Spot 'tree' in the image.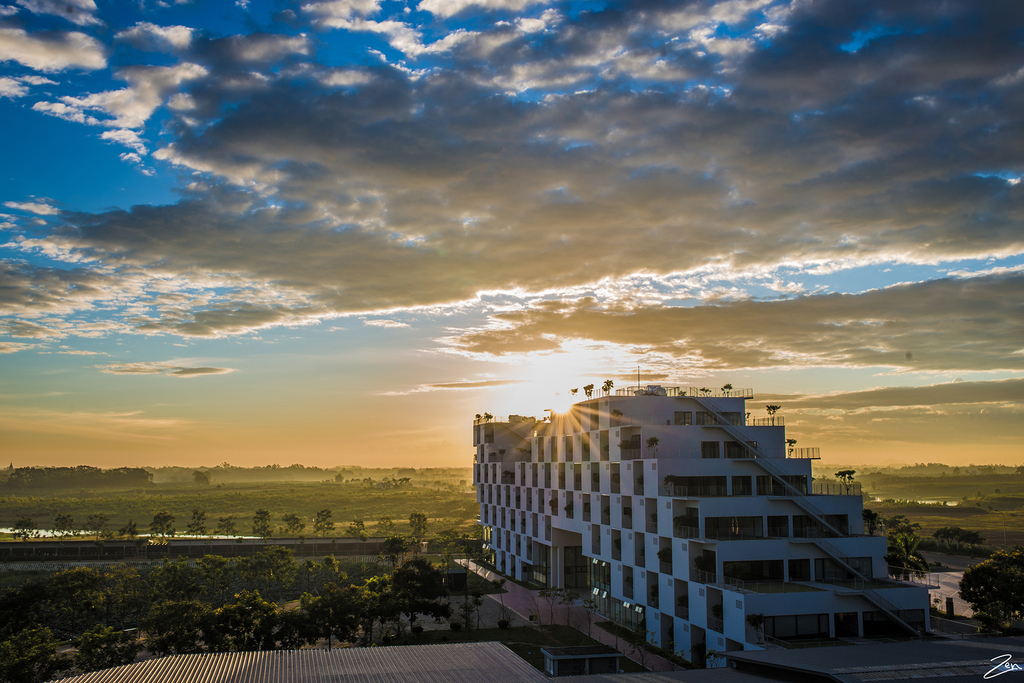
'tree' found at left=214, top=514, right=236, bottom=539.
